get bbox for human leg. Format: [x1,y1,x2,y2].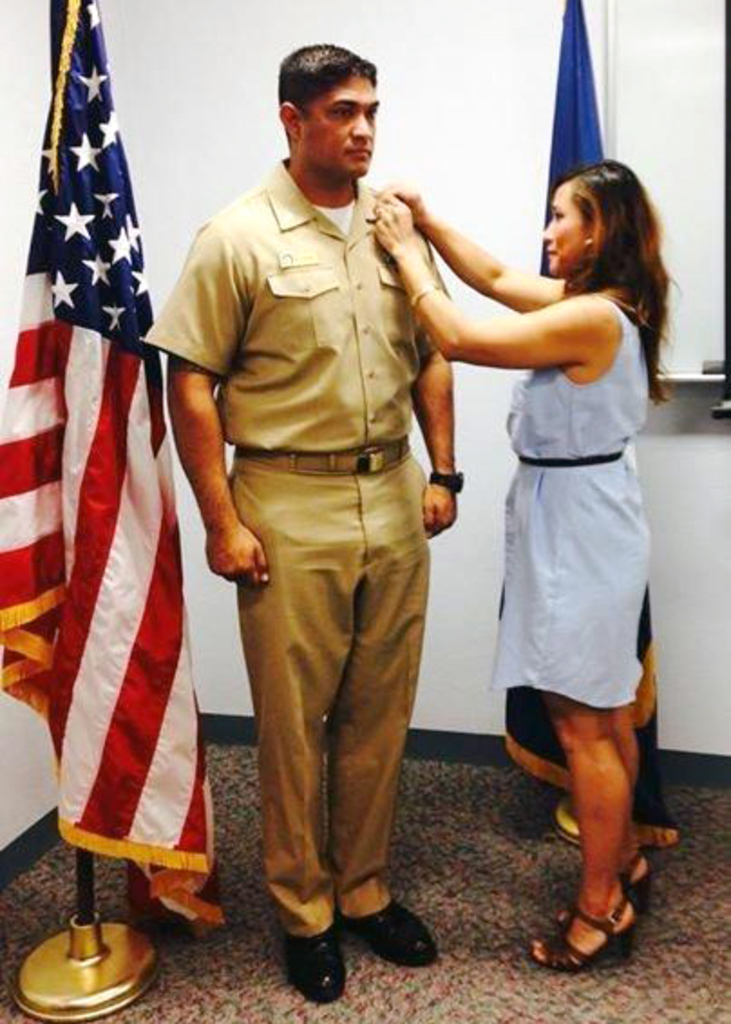
[362,460,443,972].
